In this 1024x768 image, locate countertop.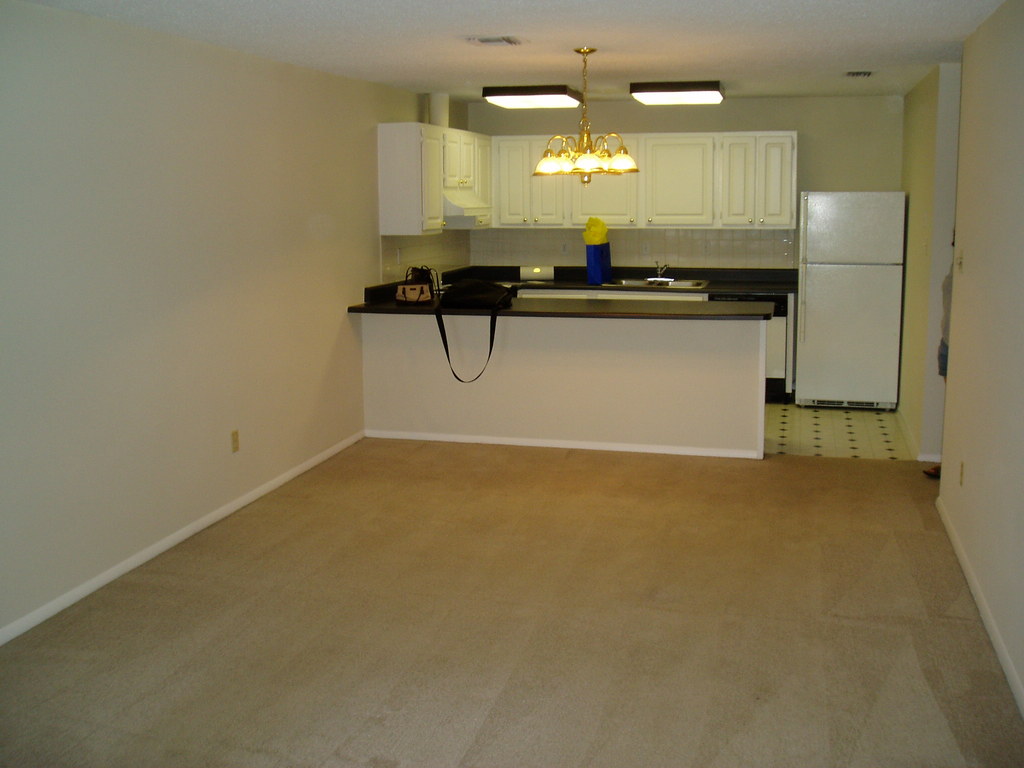
Bounding box: (left=349, top=262, right=801, bottom=462).
